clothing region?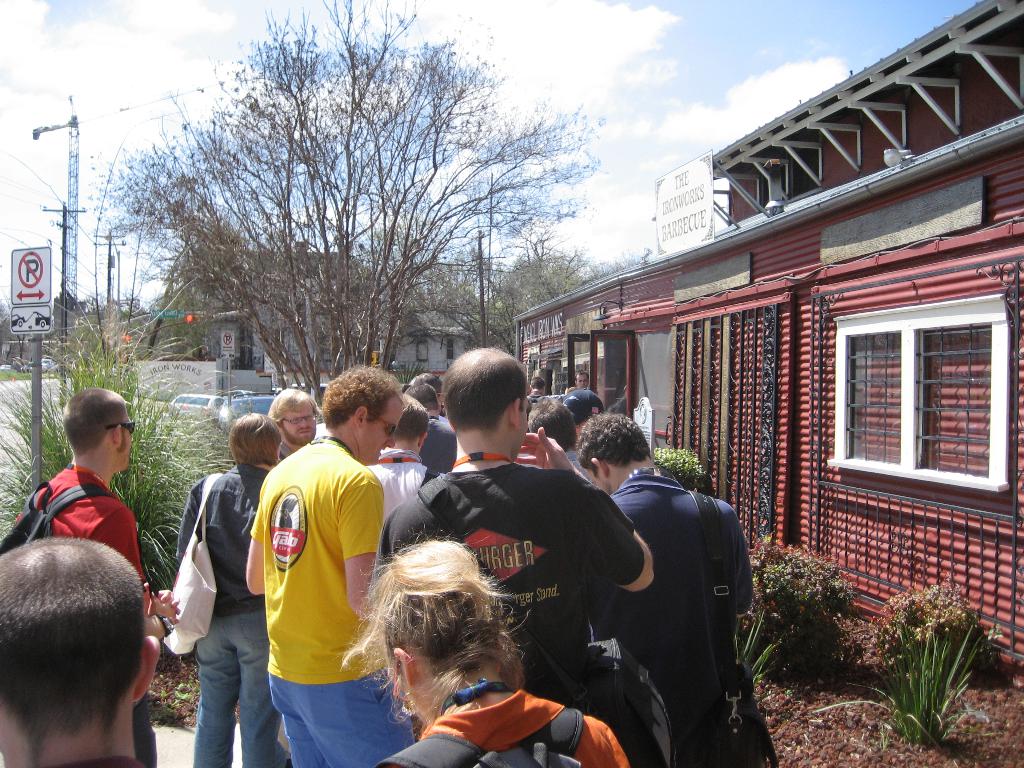
pyautogui.locateOnScreen(418, 684, 627, 767)
